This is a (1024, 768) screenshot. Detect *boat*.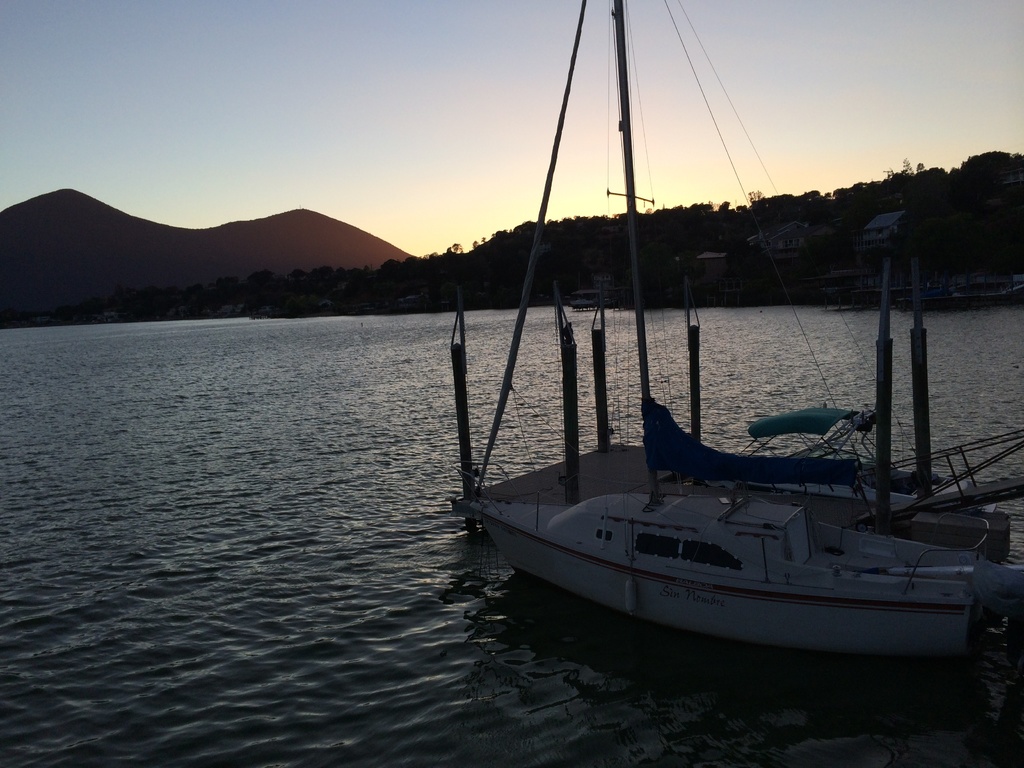
bbox=[404, 56, 996, 694].
